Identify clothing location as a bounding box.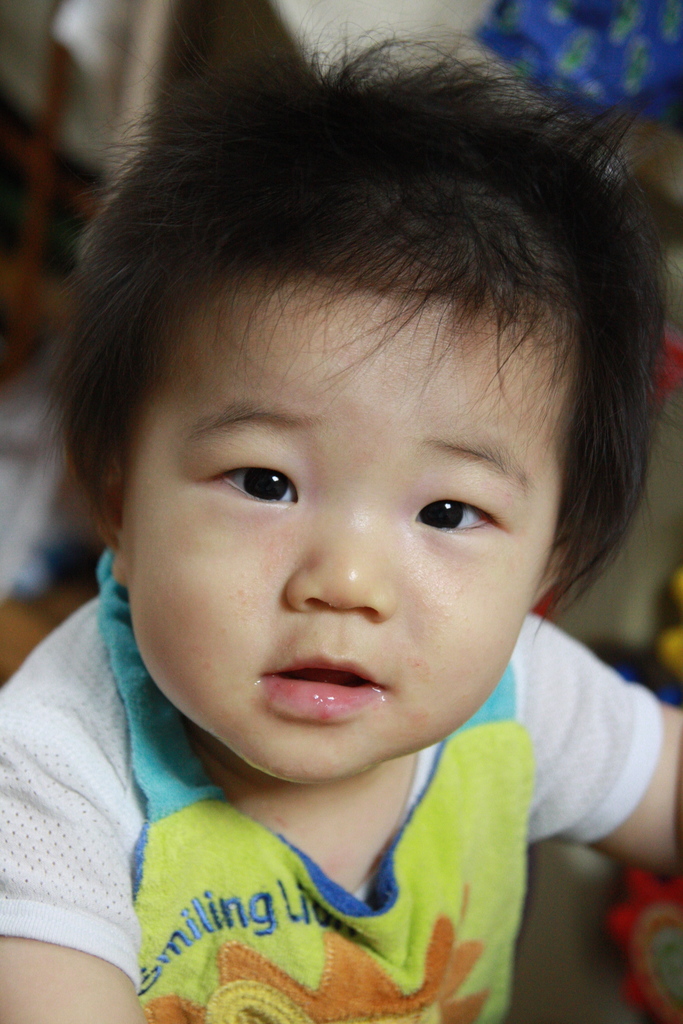
(left=31, top=296, right=671, bottom=1023).
